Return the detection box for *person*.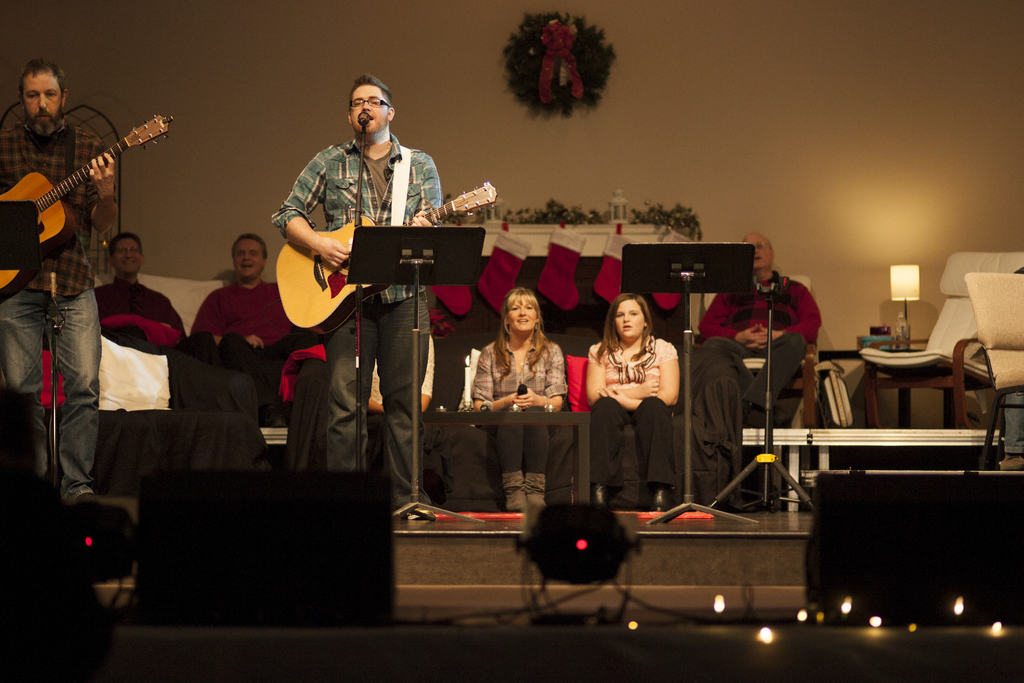
<box>271,74,445,508</box>.
